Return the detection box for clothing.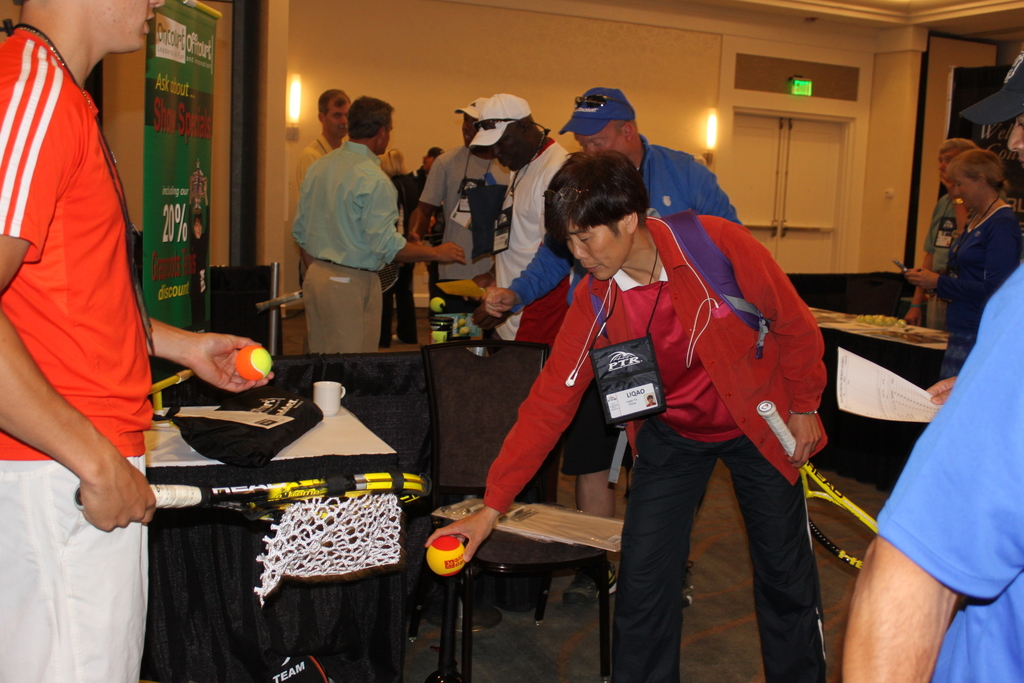
bbox=(868, 242, 1023, 682).
